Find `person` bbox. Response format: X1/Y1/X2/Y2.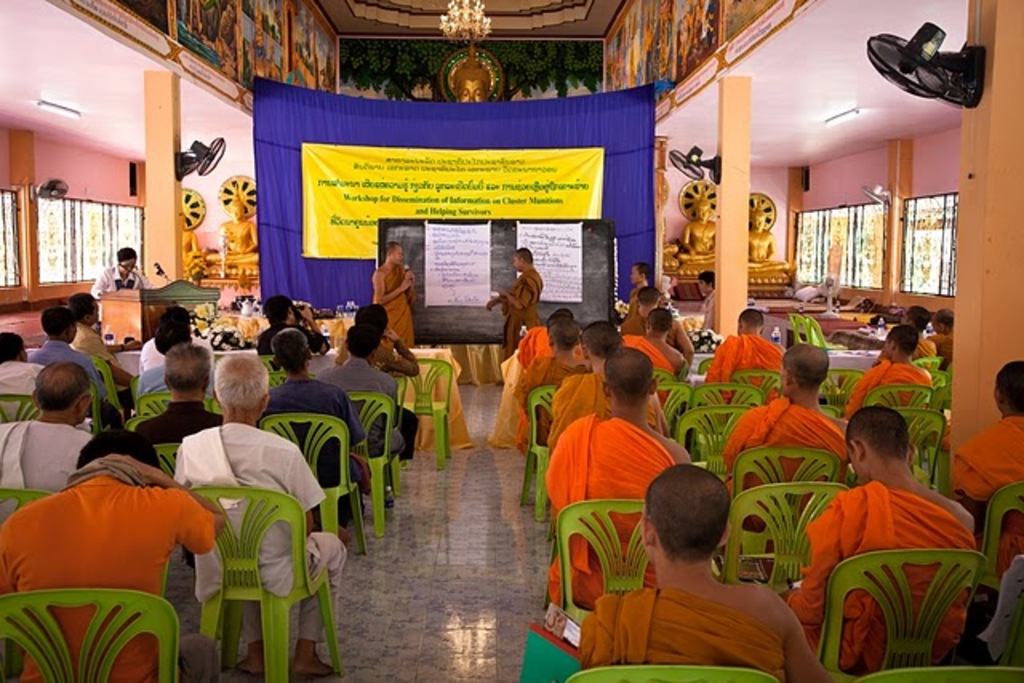
578/469/819/675.
